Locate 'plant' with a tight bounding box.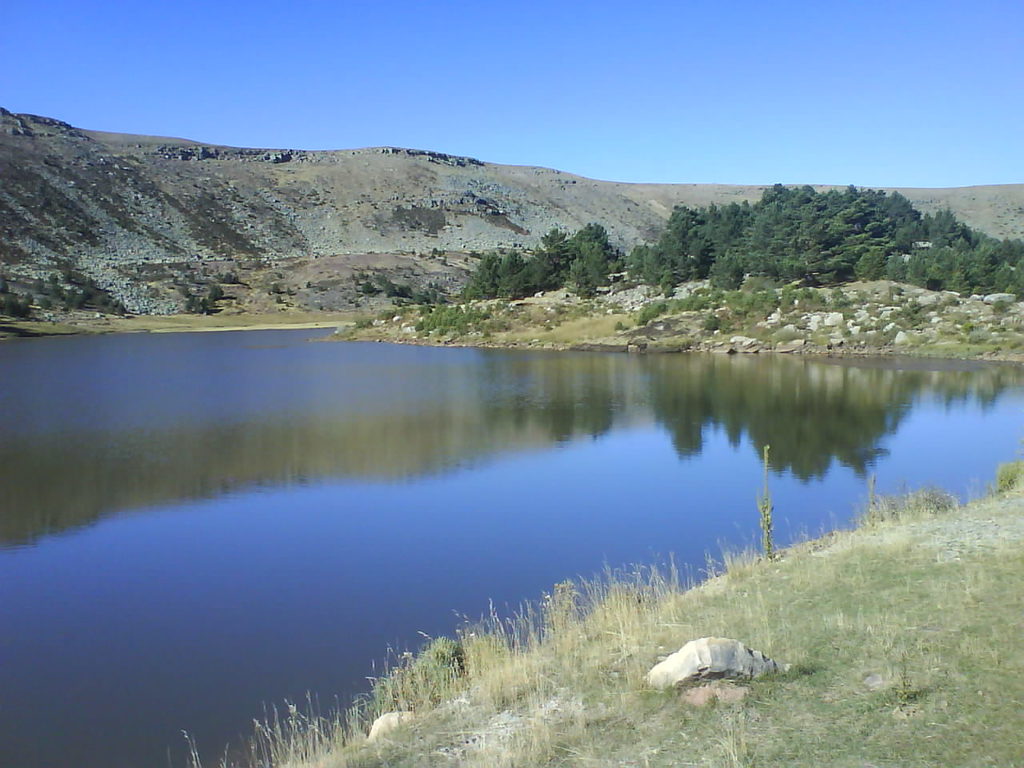
{"x1": 30, "y1": 278, "x2": 44, "y2": 288}.
